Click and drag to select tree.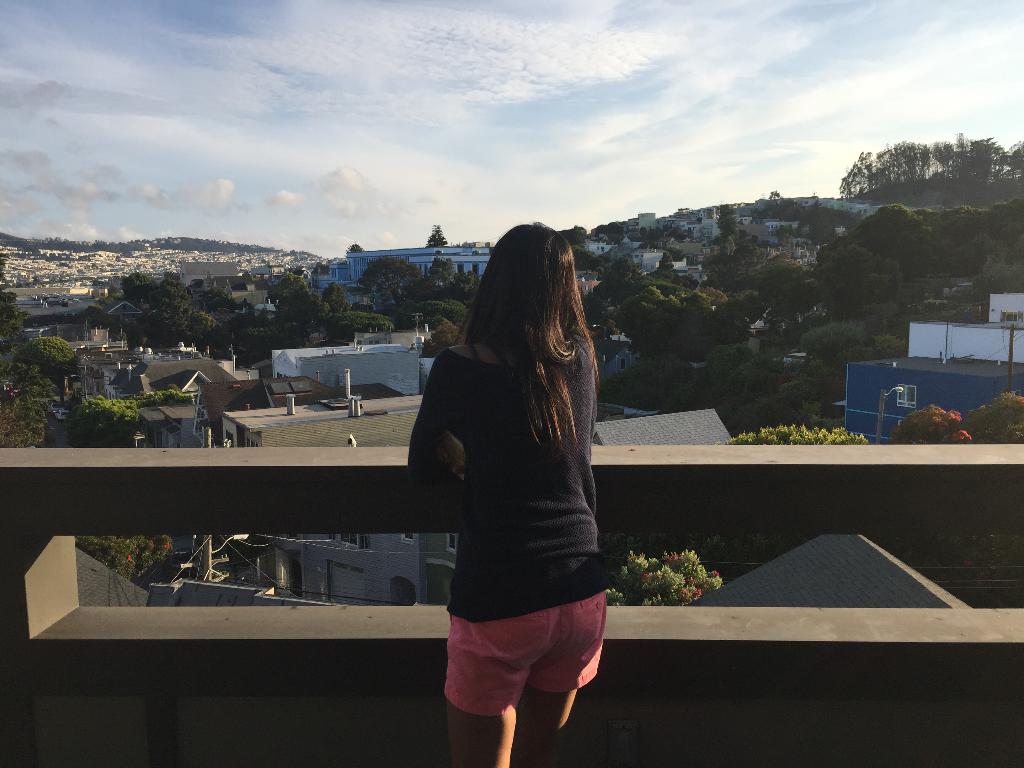
Selection: [609,291,675,342].
